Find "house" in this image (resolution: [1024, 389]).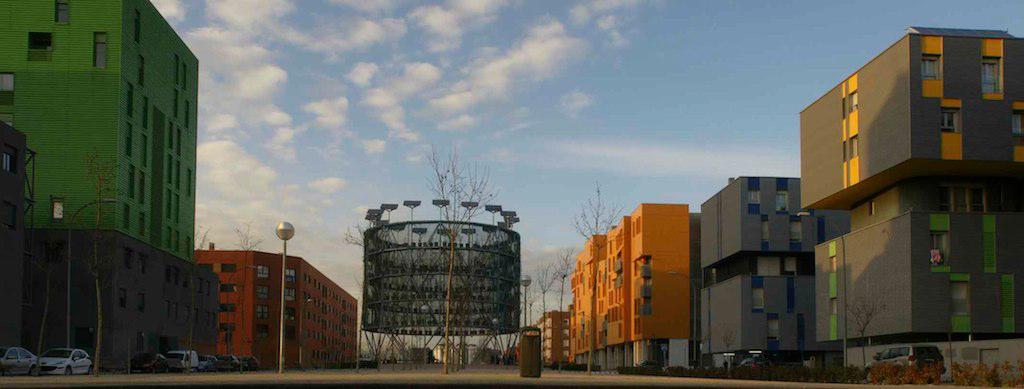
535,306,582,385.
